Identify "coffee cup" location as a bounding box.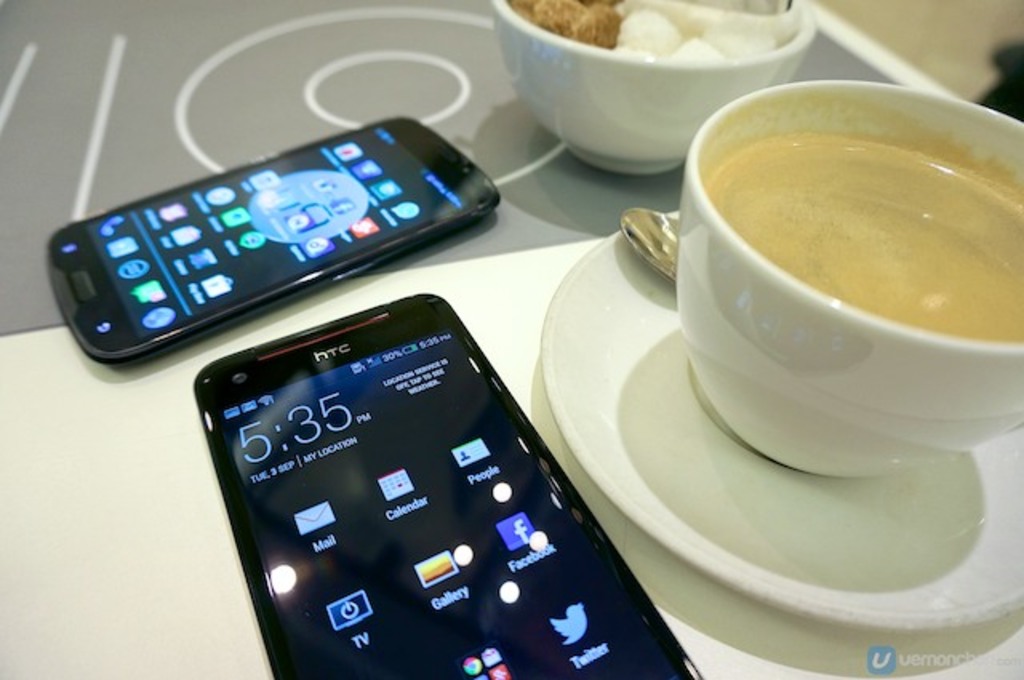
x1=494, y1=0, x2=816, y2=179.
